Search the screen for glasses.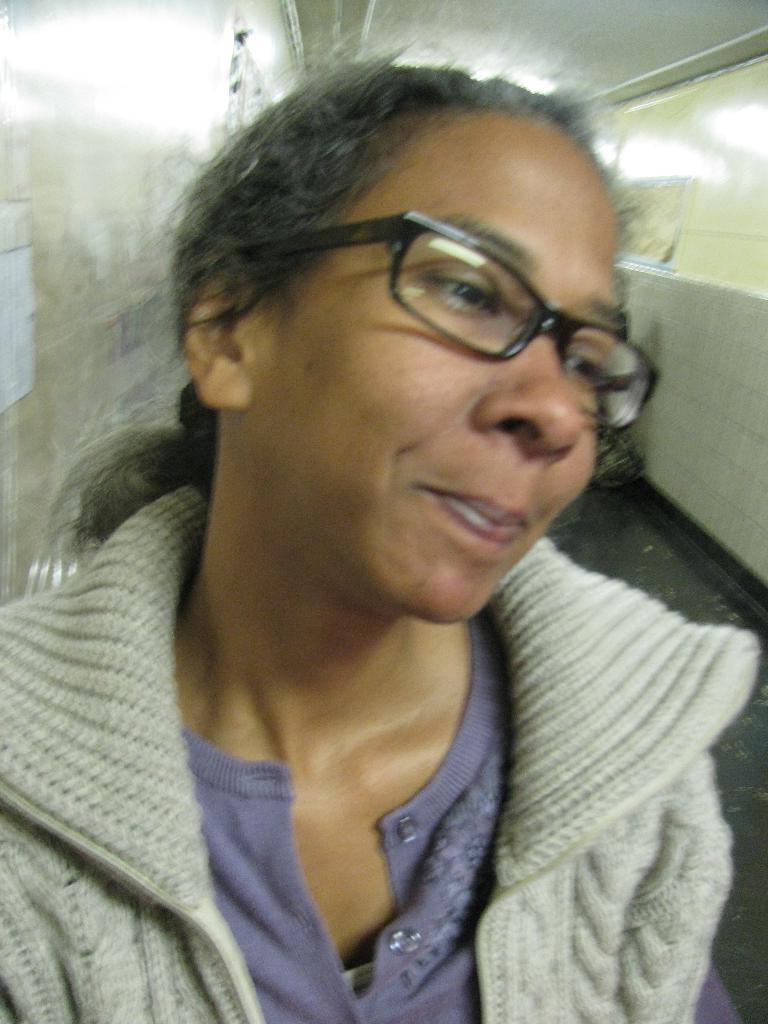
Found at 235,179,646,413.
